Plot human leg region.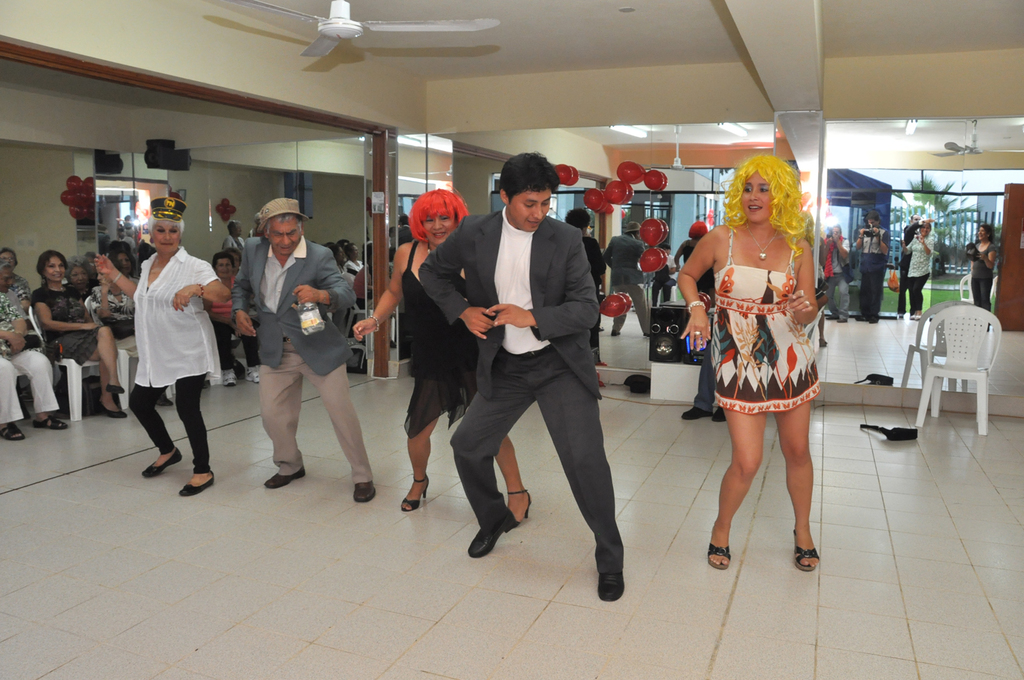
Plotted at <bbox>774, 404, 821, 578</bbox>.
